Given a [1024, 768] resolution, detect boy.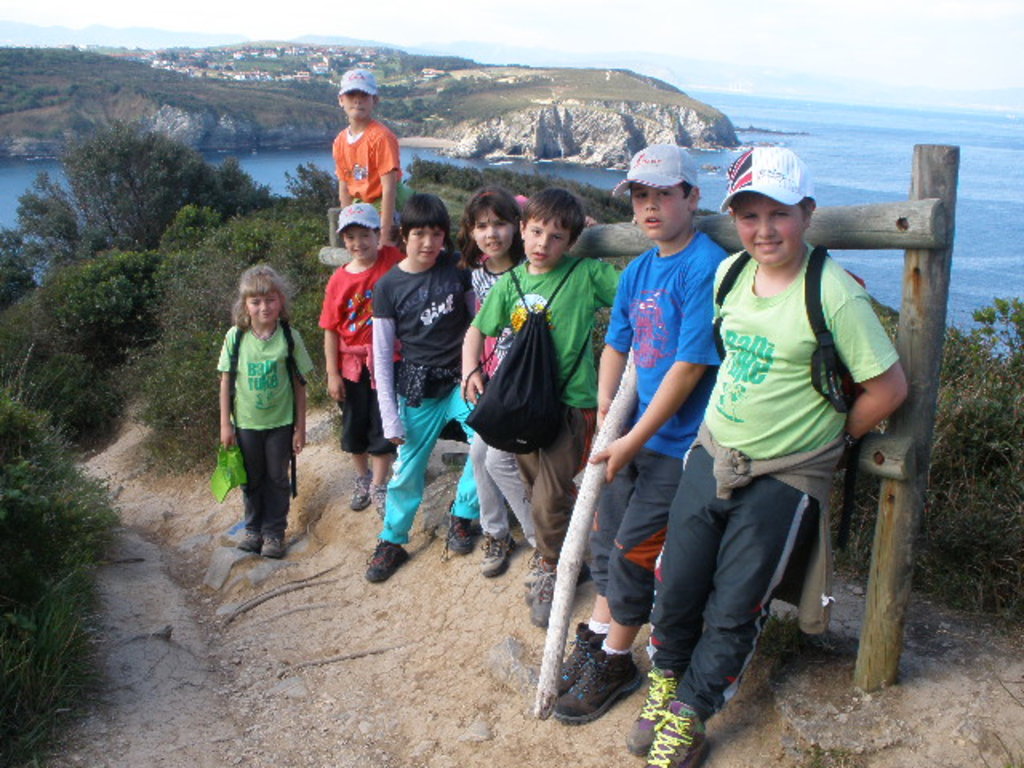
x1=354 y1=190 x2=491 y2=586.
